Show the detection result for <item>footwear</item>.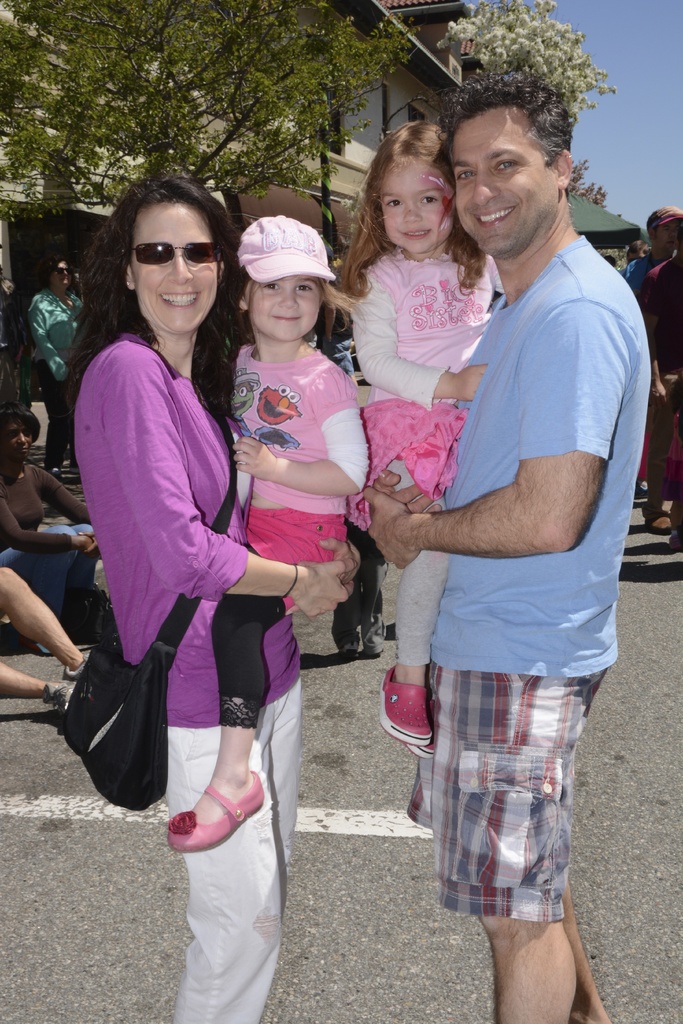
bbox=(327, 601, 361, 657).
